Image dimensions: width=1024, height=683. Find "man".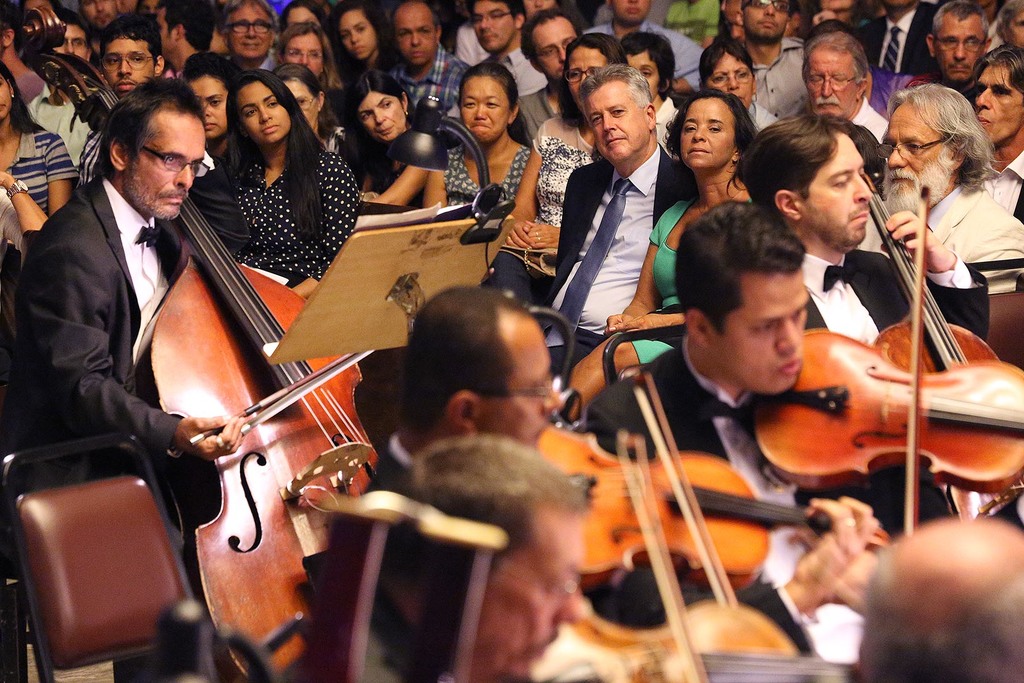
Rect(551, 67, 691, 351).
